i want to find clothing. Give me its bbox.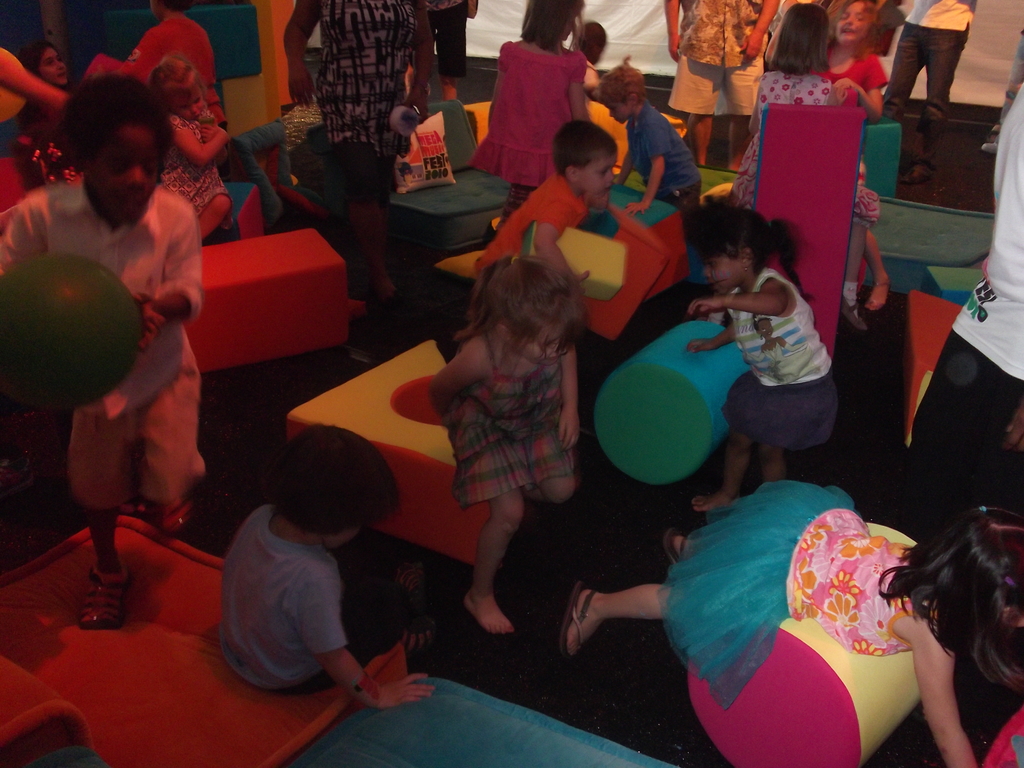
rect(0, 171, 202, 506).
